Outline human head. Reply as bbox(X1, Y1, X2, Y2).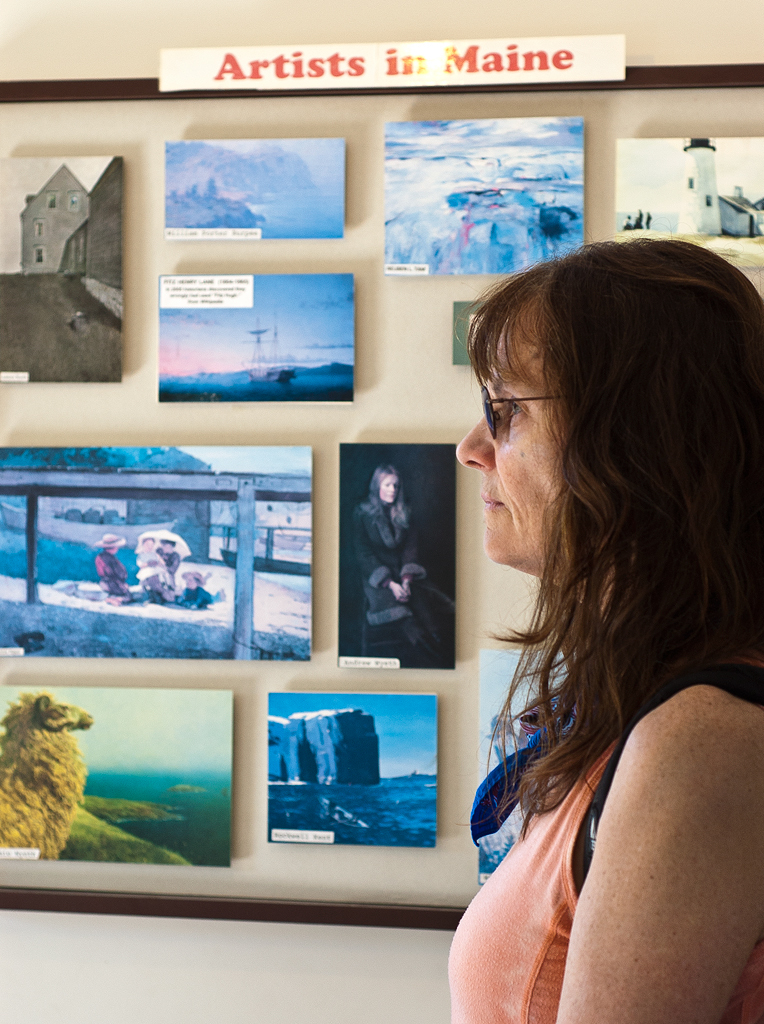
bbox(430, 230, 704, 620).
